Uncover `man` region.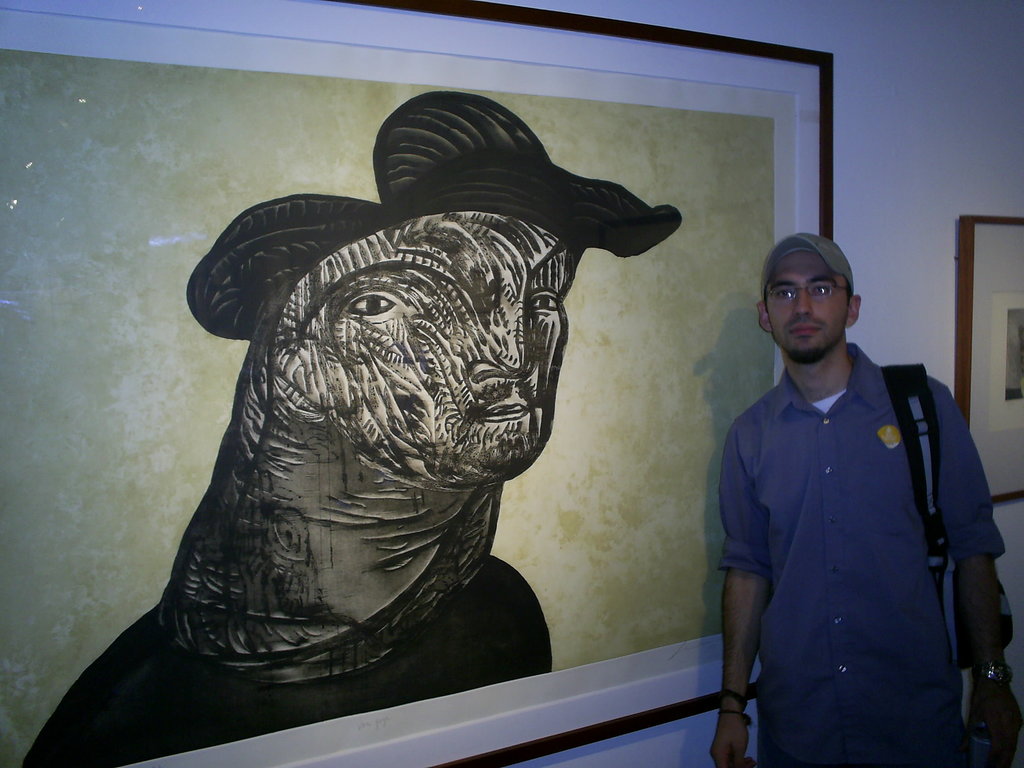
Uncovered: 700, 213, 995, 758.
